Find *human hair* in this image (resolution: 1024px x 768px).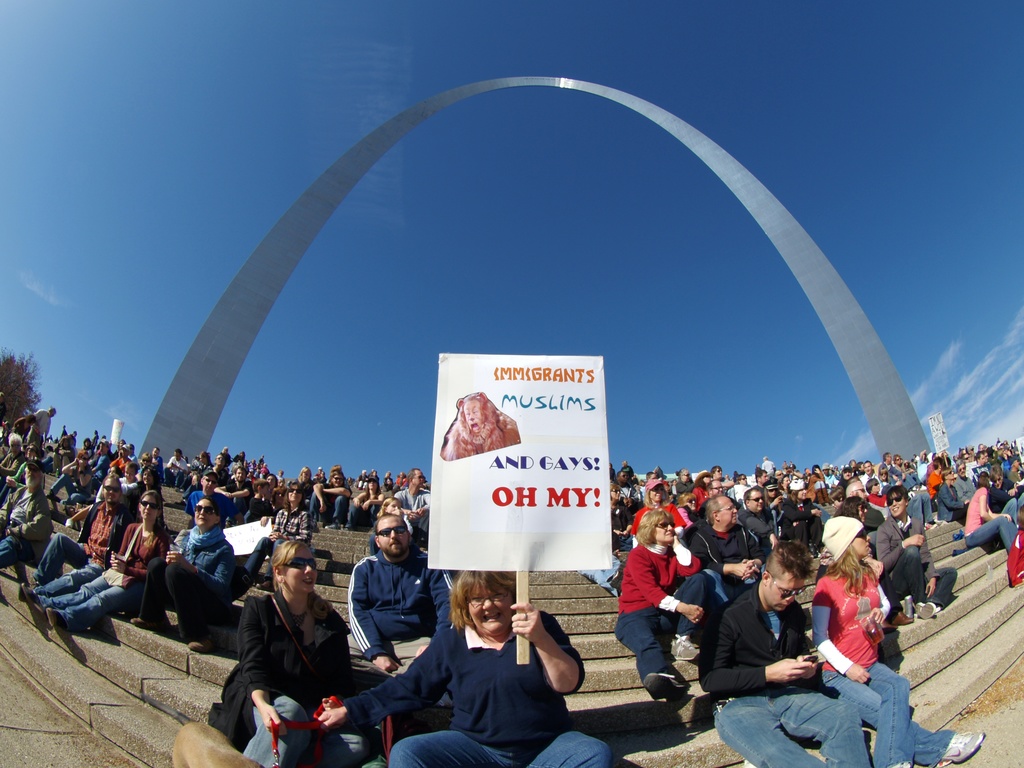
(x1=271, y1=541, x2=305, y2=591).
